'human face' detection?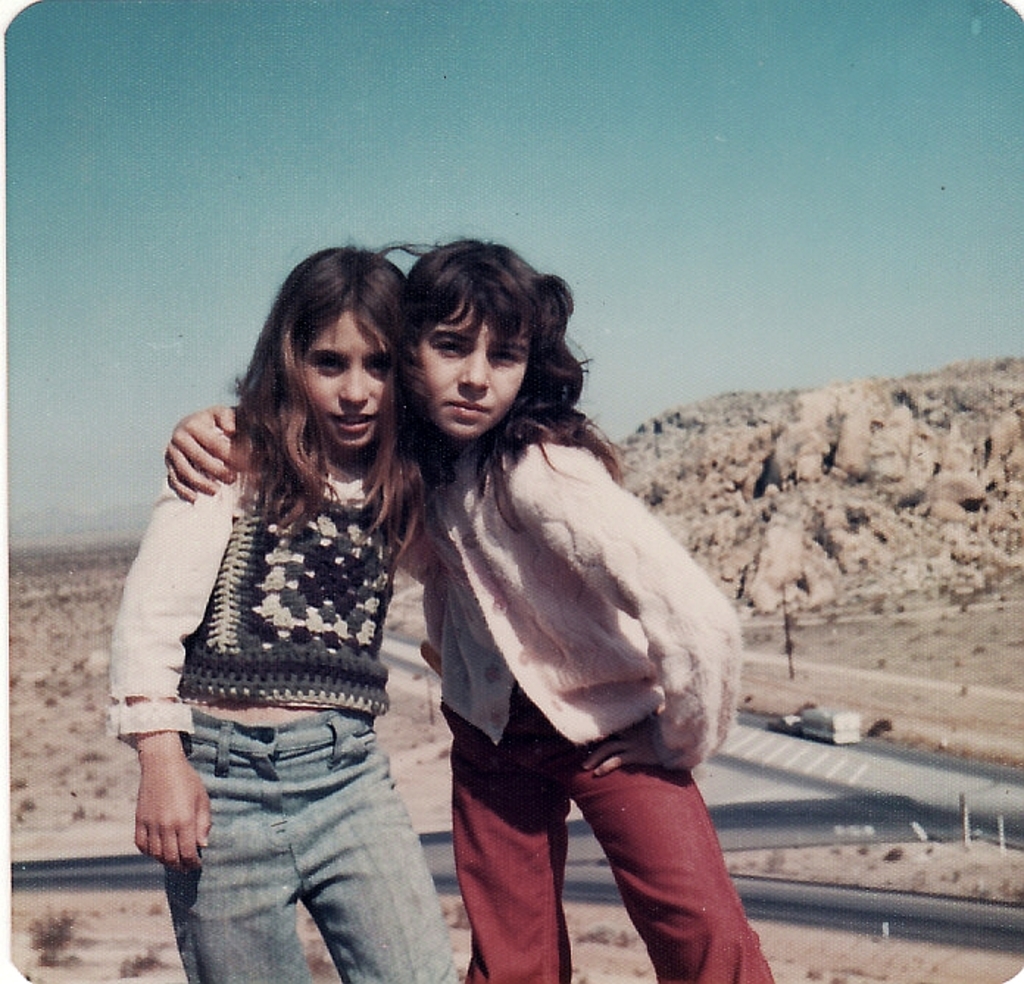
416/306/531/440
